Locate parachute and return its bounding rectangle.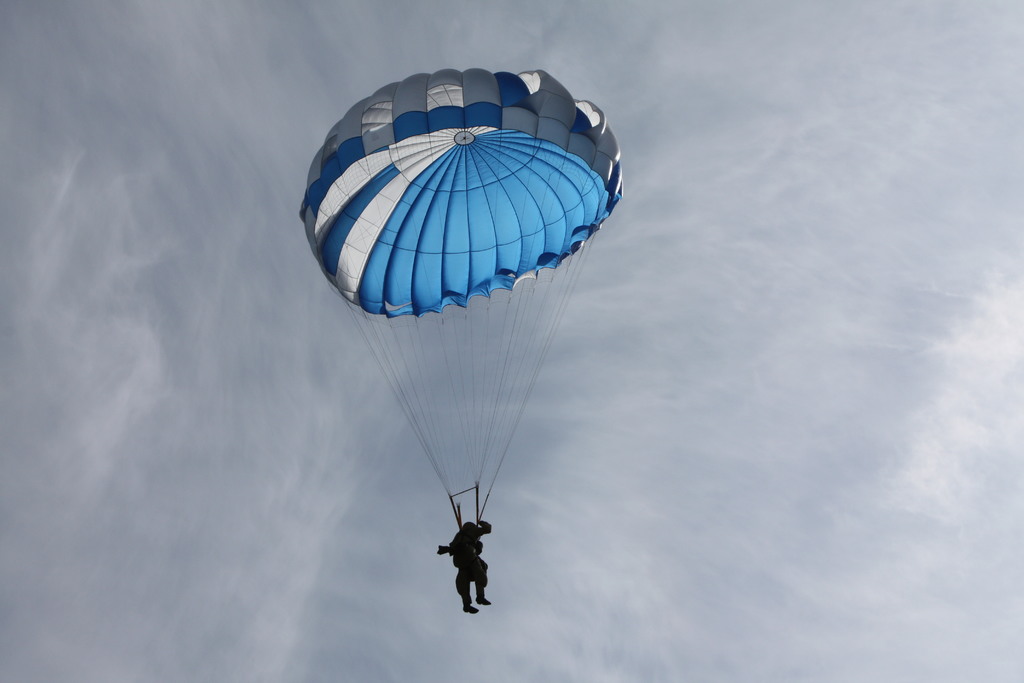
<bbox>312, 66, 617, 616</bbox>.
